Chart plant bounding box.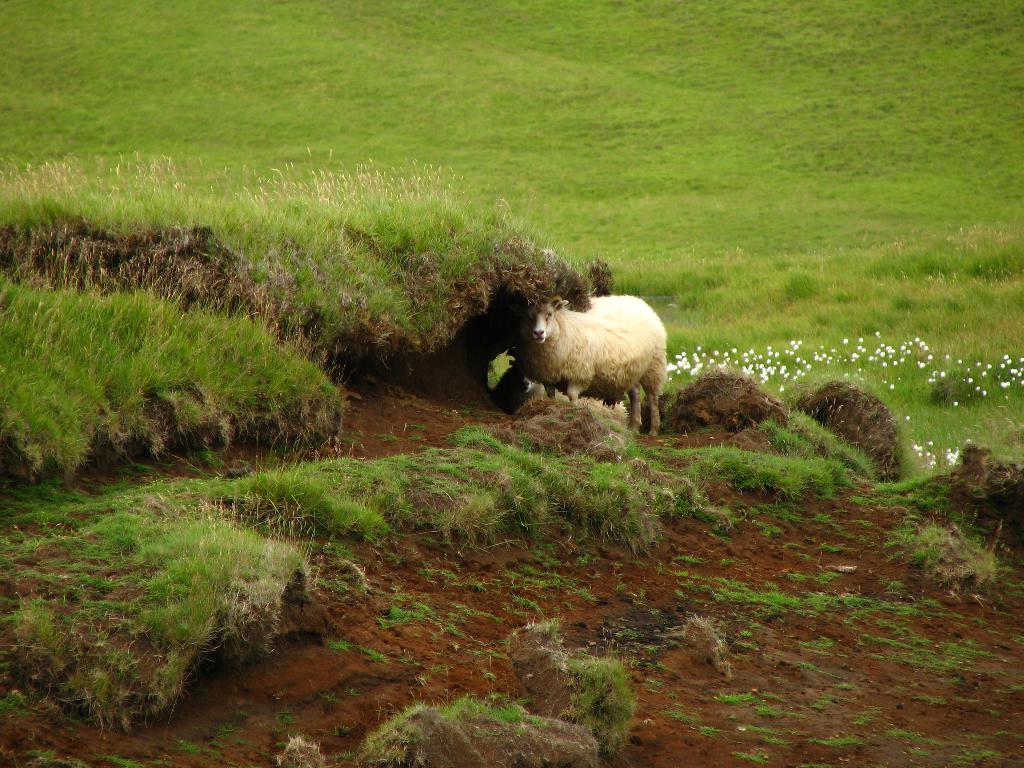
Charted: {"left": 868, "top": 630, "right": 950, "bottom": 666}.
